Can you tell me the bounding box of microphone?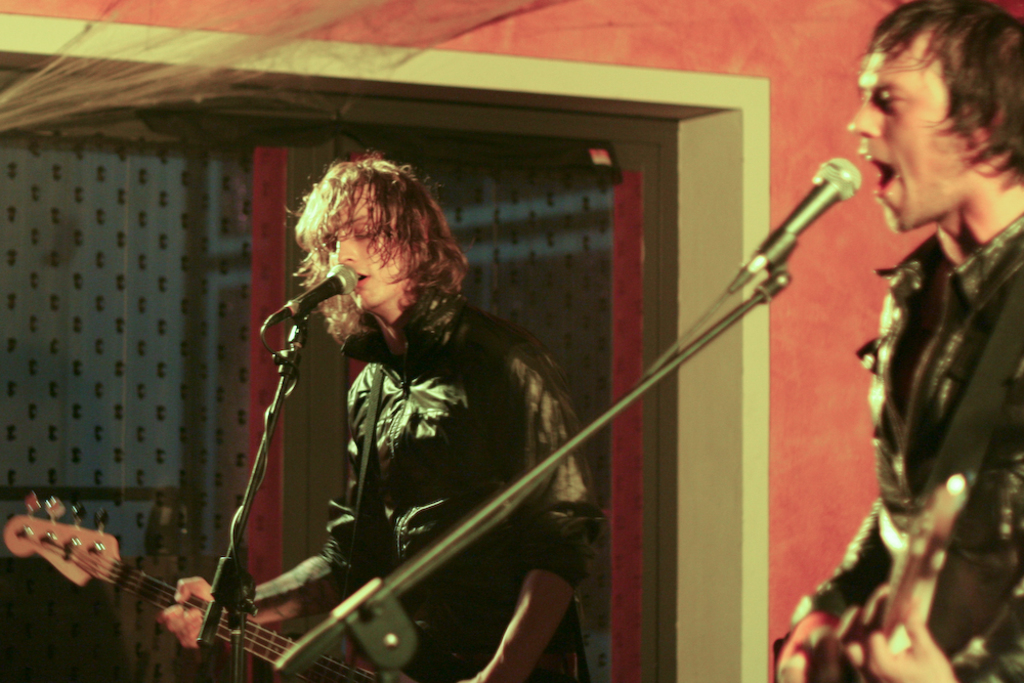
717/151/863/298.
